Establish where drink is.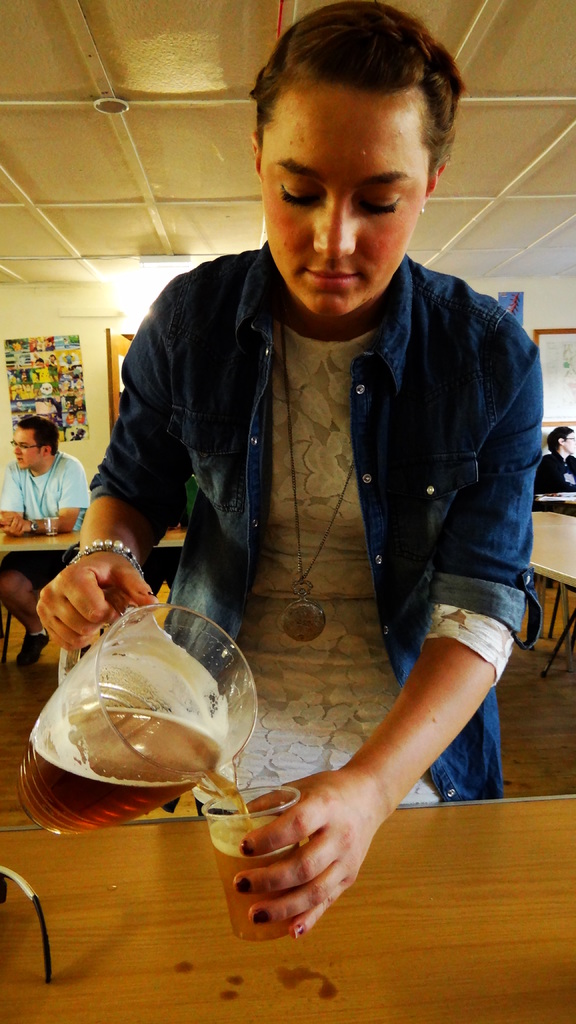
Established at bbox=(206, 810, 304, 942).
